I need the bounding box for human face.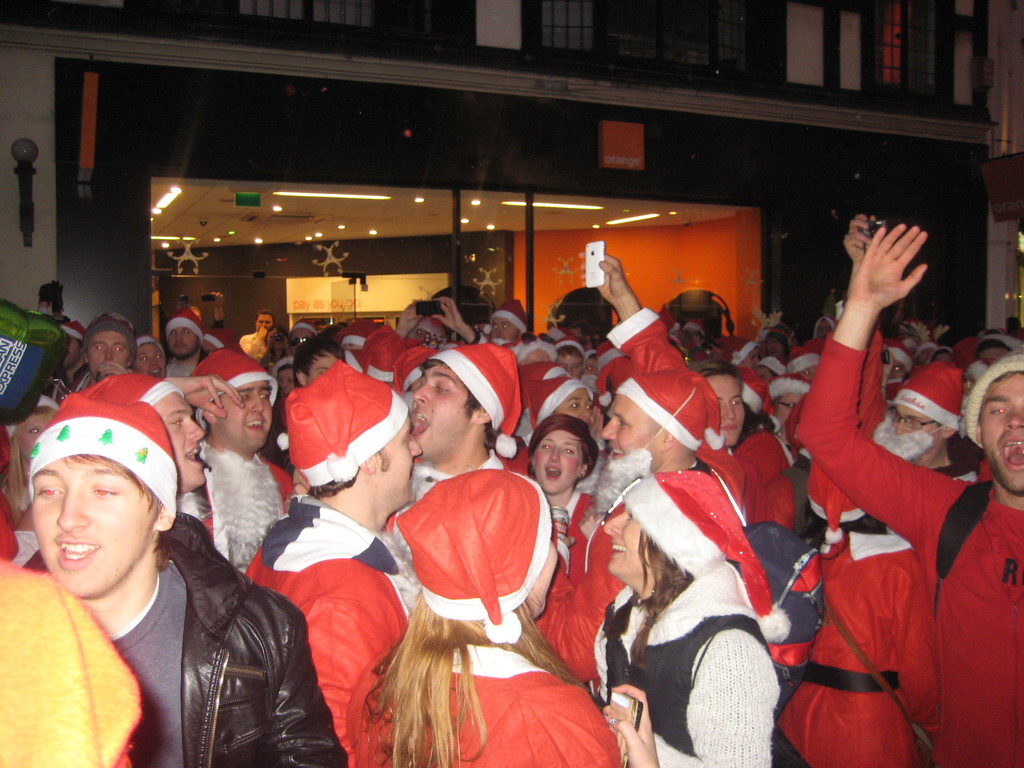
Here it is: rect(148, 389, 205, 488).
